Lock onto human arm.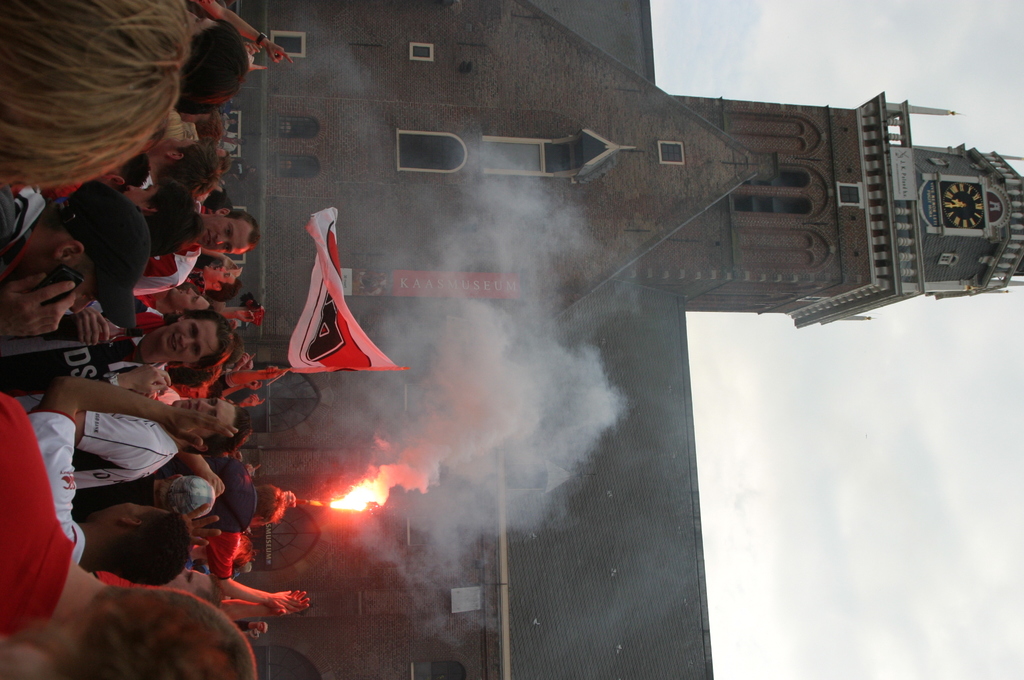
Locked: [234,350,260,371].
